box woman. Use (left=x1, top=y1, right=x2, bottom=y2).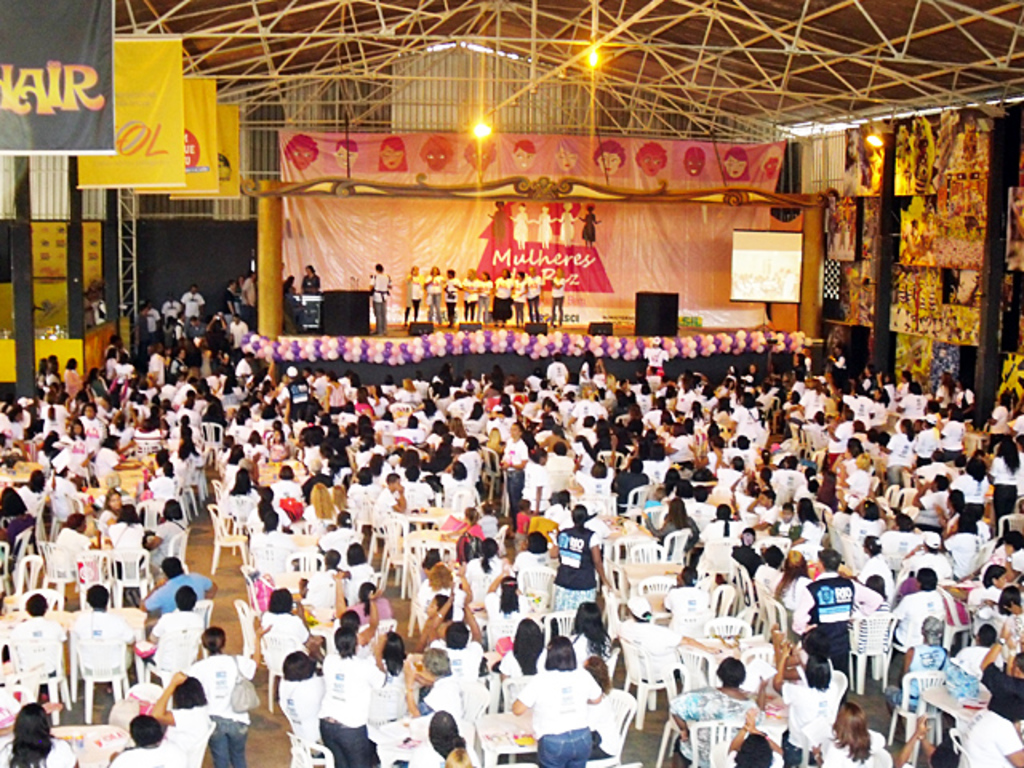
(left=325, top=370, right=341, bottom=414).
